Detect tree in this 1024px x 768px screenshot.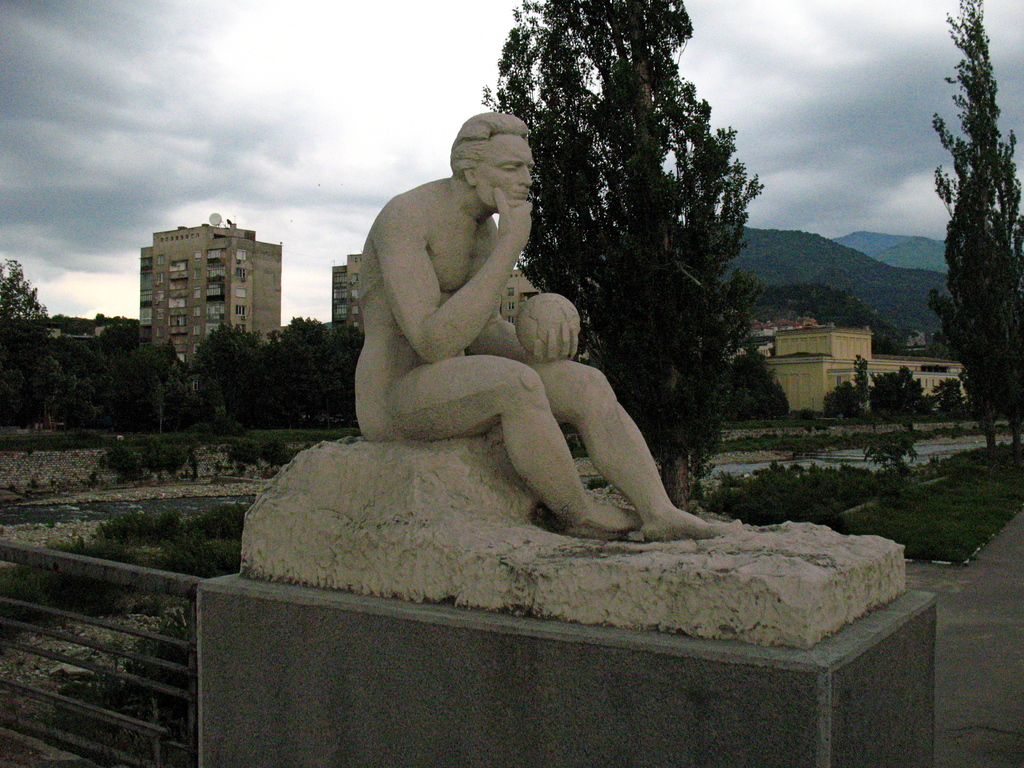
Detection: 248/431/282/472.
